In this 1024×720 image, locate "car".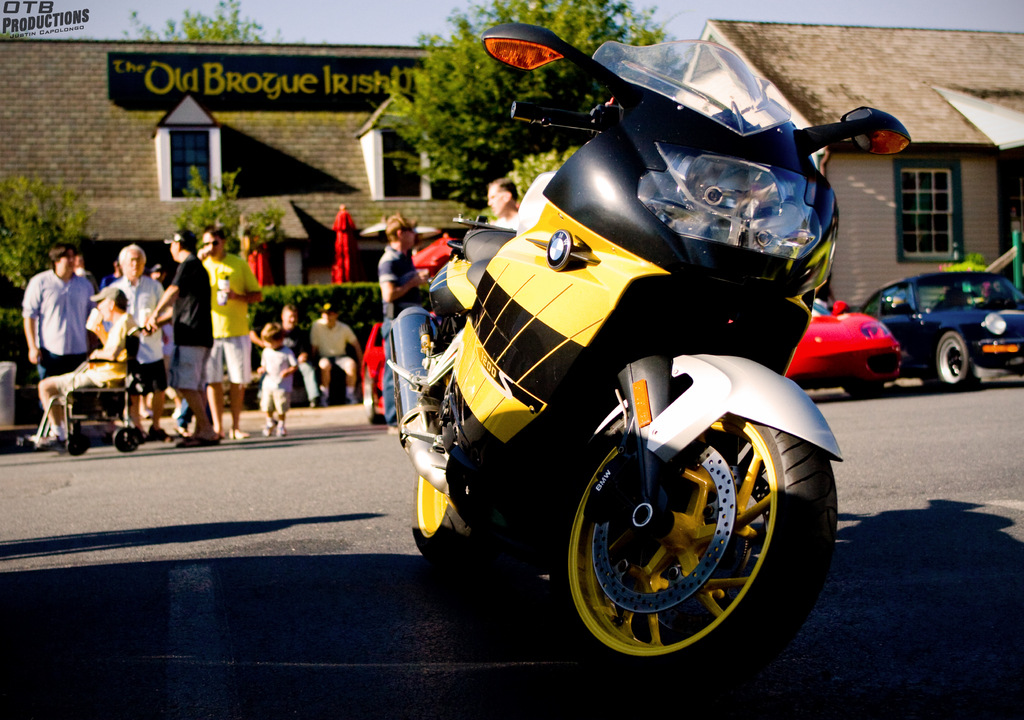
Bounding box: (x1=859, y1=270, x2=1023, y2=388).
